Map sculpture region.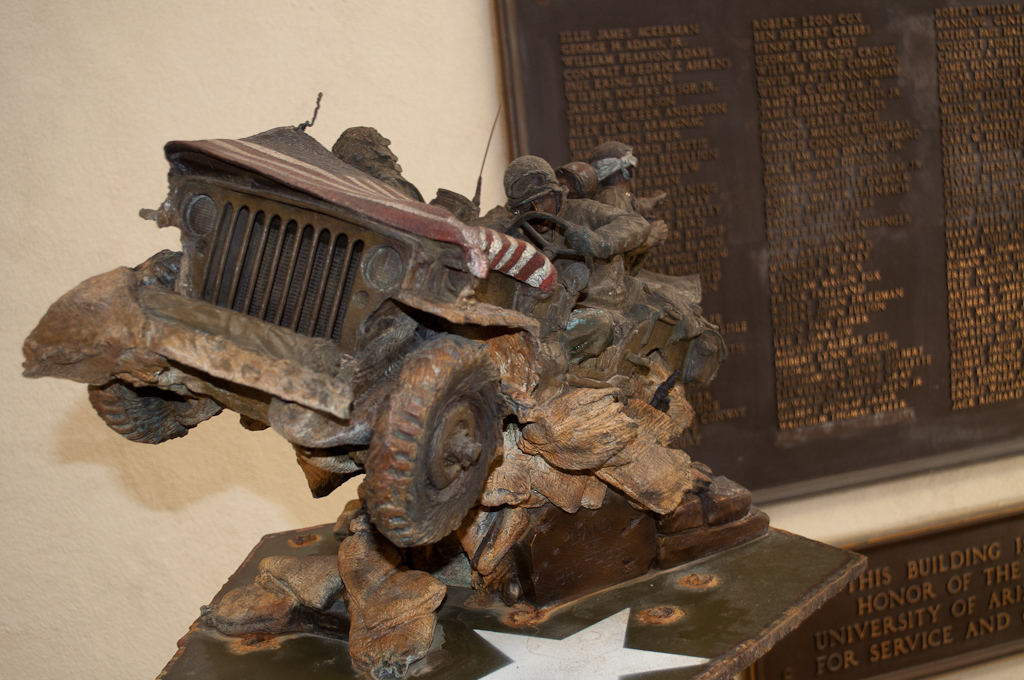
Mapped to detection(15, 72, 797, 608).
